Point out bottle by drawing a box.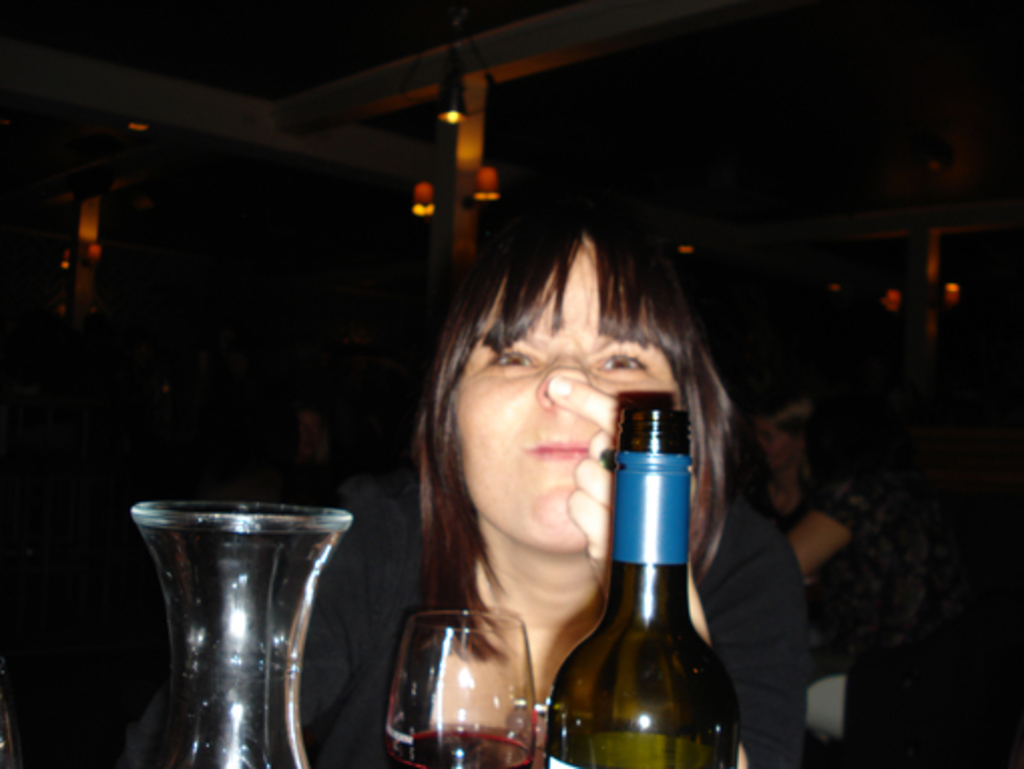
<box>546,396,751,767</box>.
